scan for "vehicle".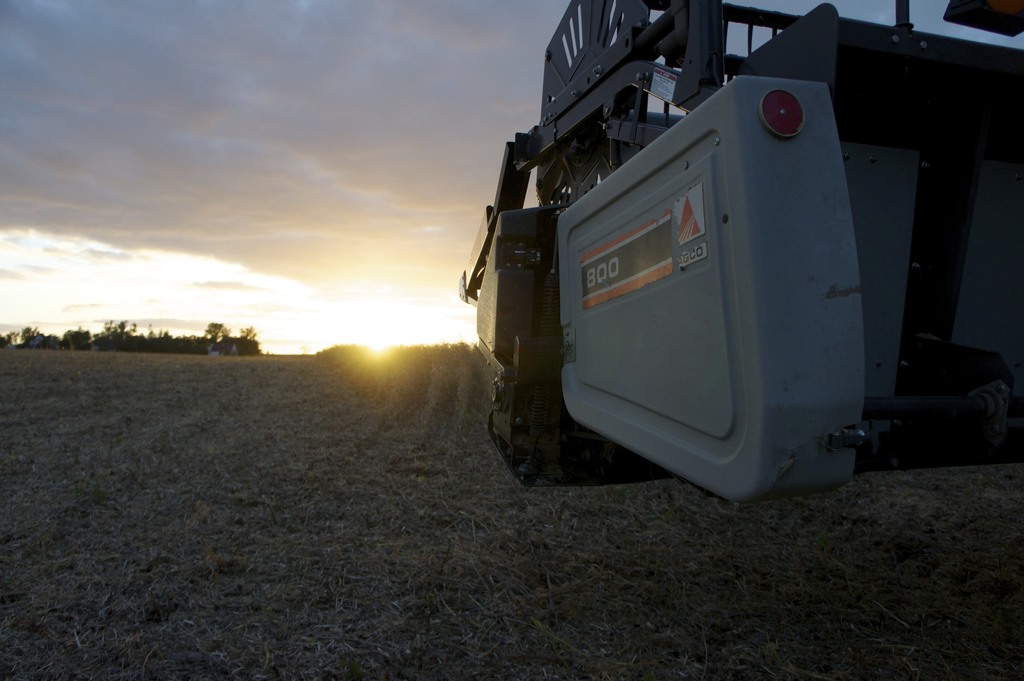
Scan result: 460 0 1023 493.
